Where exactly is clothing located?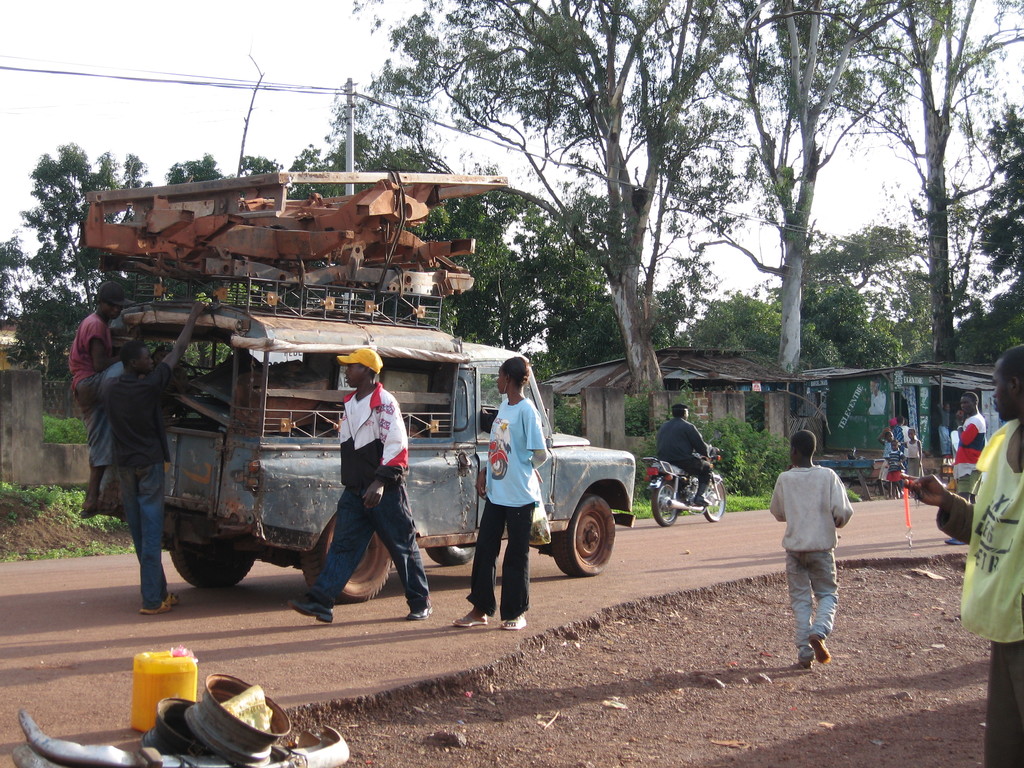
Its bounding box is box(936, 420, 1023, 767).
